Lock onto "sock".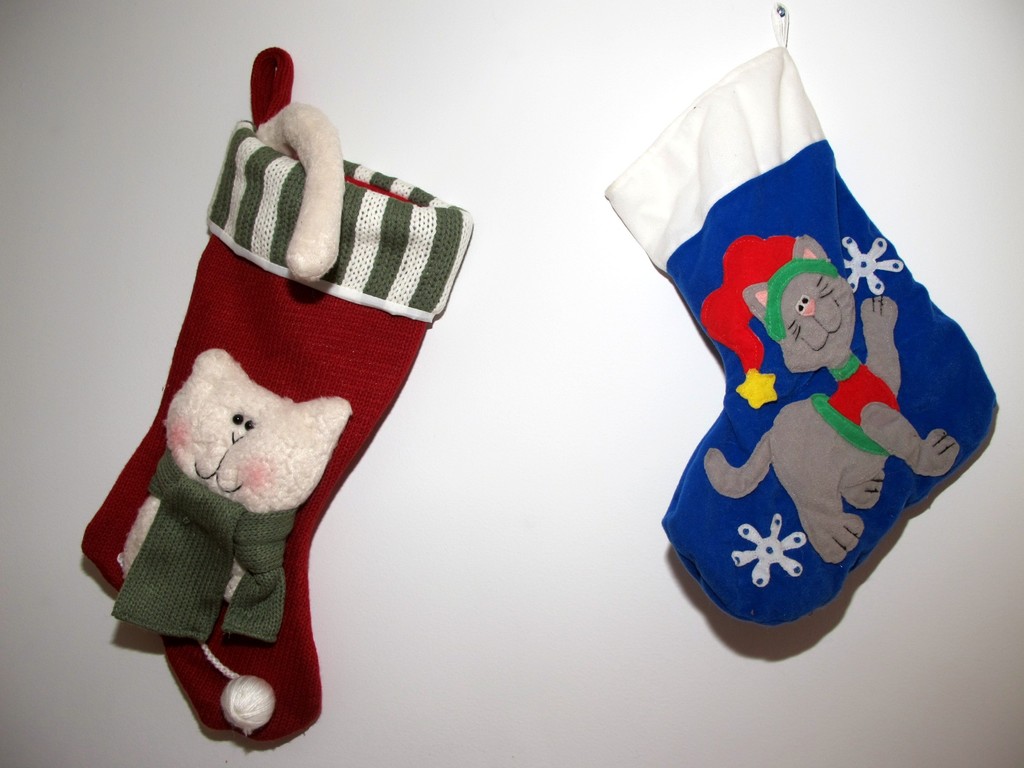
Locked: pyautogui.locateOnScreen(80, 44, 476, 739).
